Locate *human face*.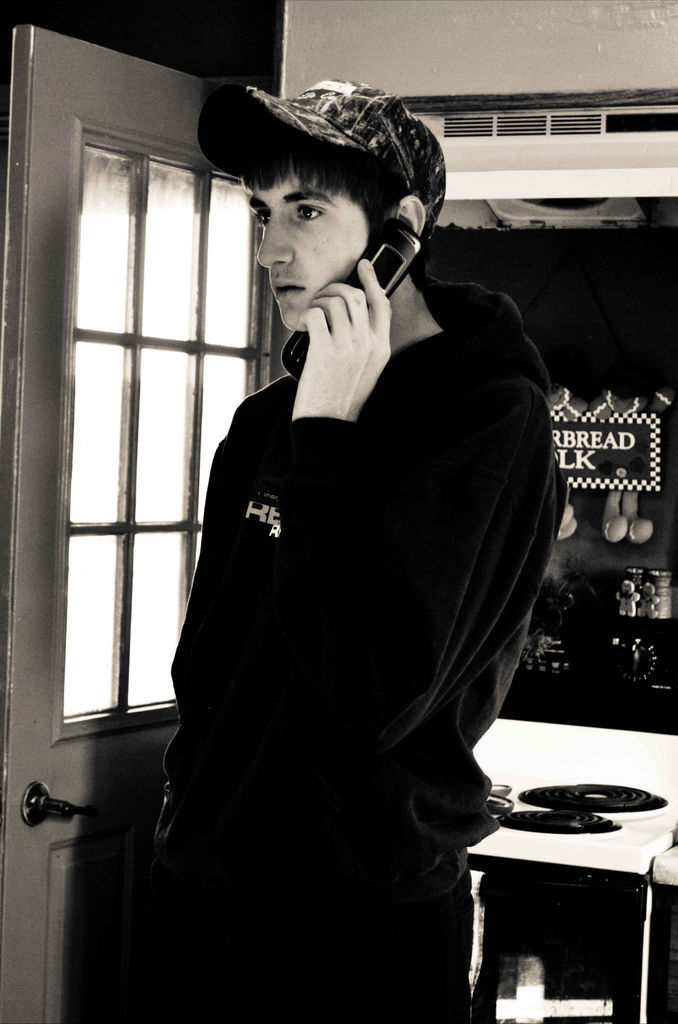
Bounding box: [245, 166, 367, 330].
